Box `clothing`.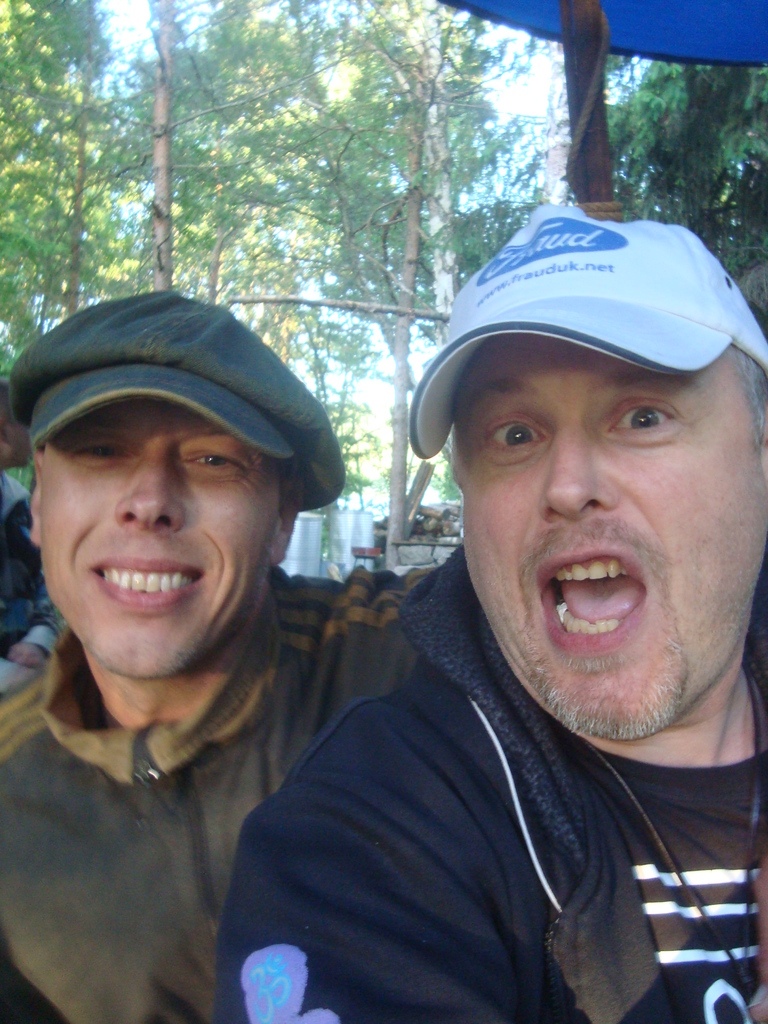
x1=0 y1=468 x2=65 y2=669.
